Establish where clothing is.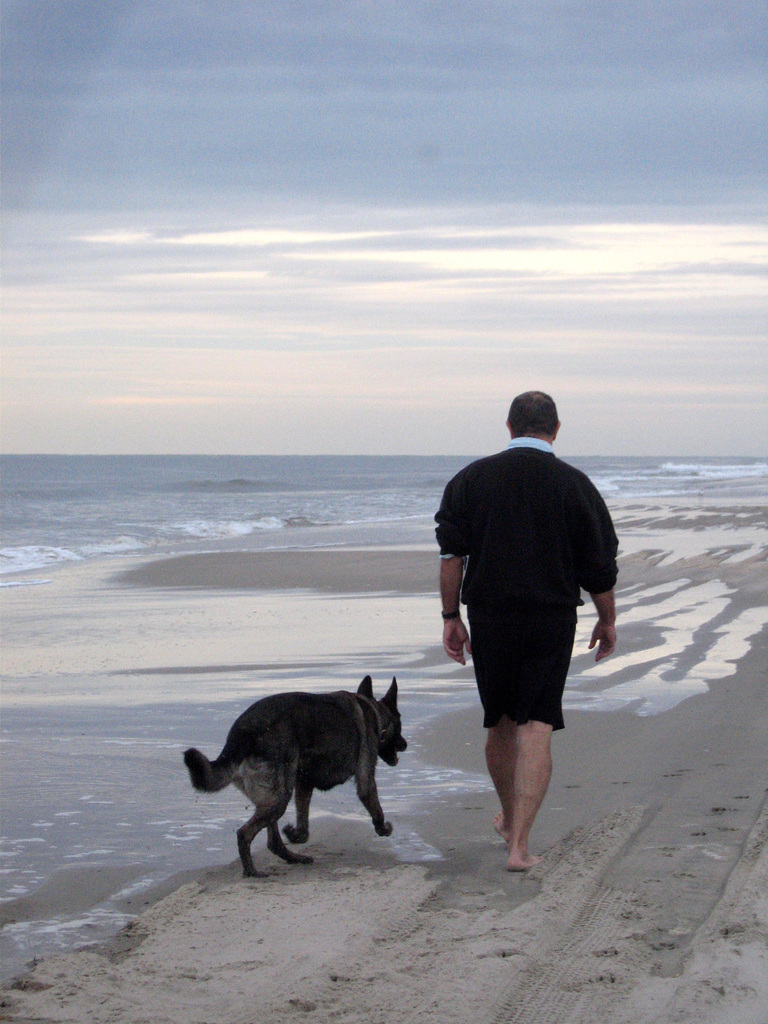
Established at 443/402/615/774.
